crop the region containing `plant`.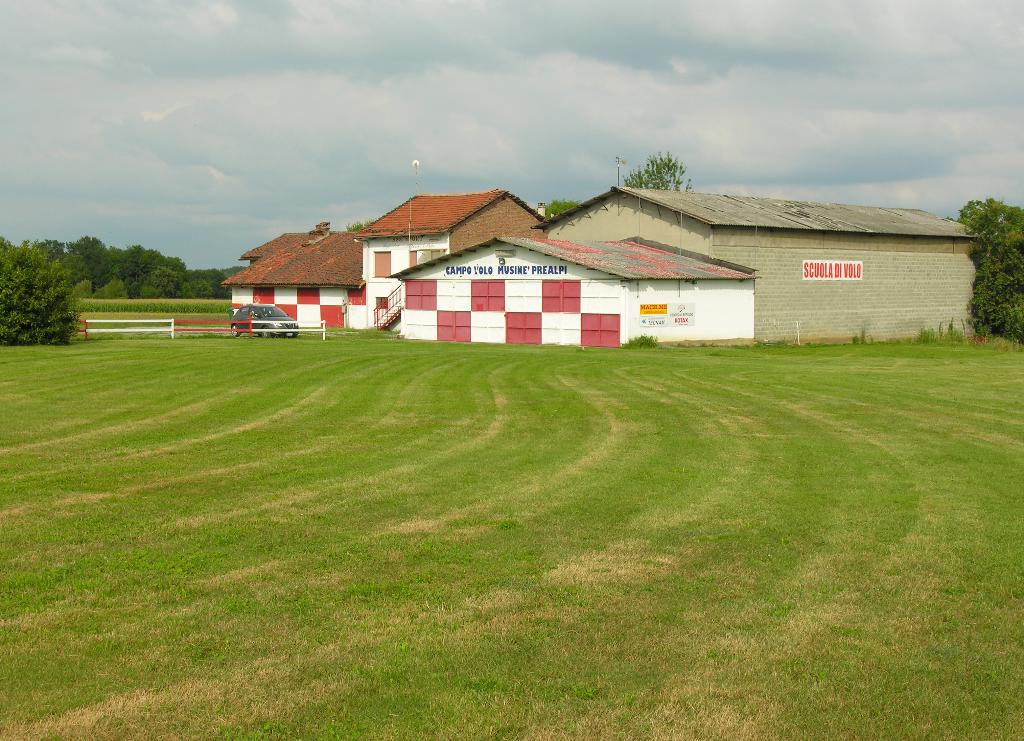
Crop region: [857,318,867,352].
